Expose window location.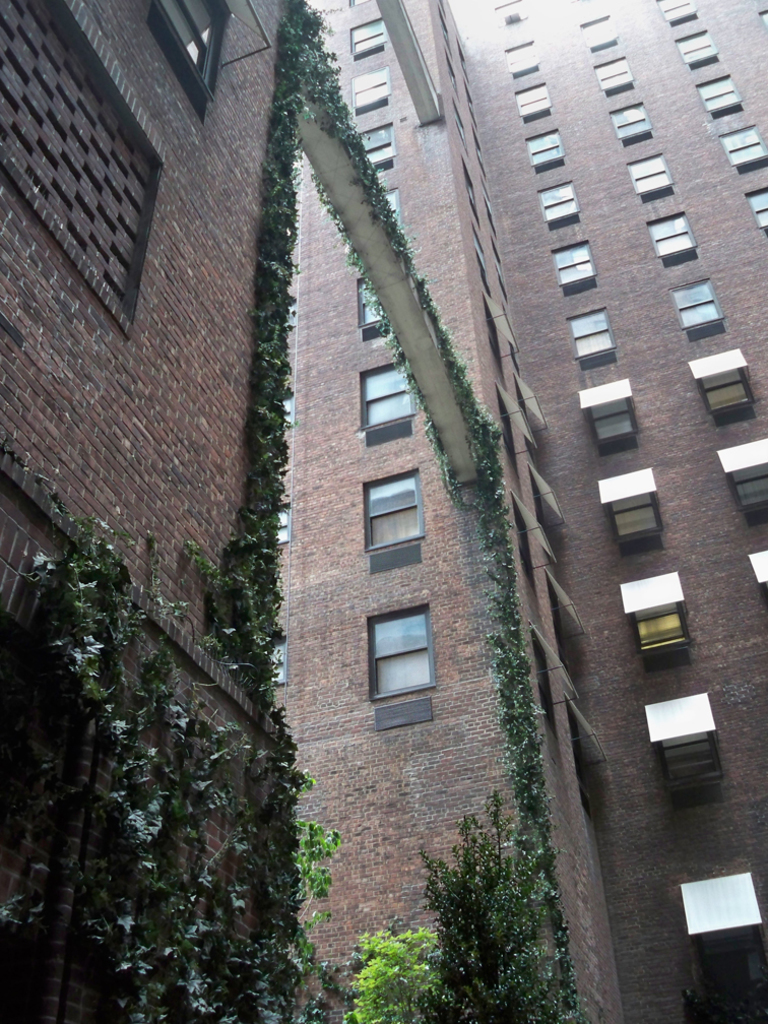
Exposed at (563, 306, 617, 362).
